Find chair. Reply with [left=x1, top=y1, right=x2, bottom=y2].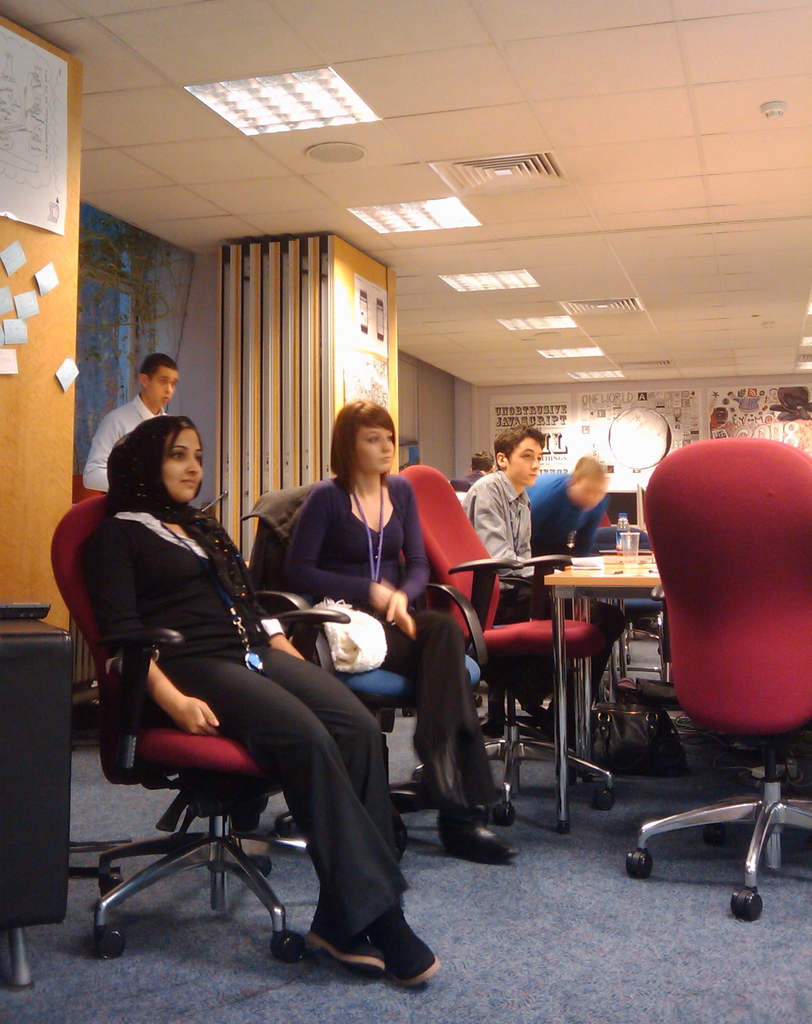
[left=591, top=515, right=633, bottom=668].
